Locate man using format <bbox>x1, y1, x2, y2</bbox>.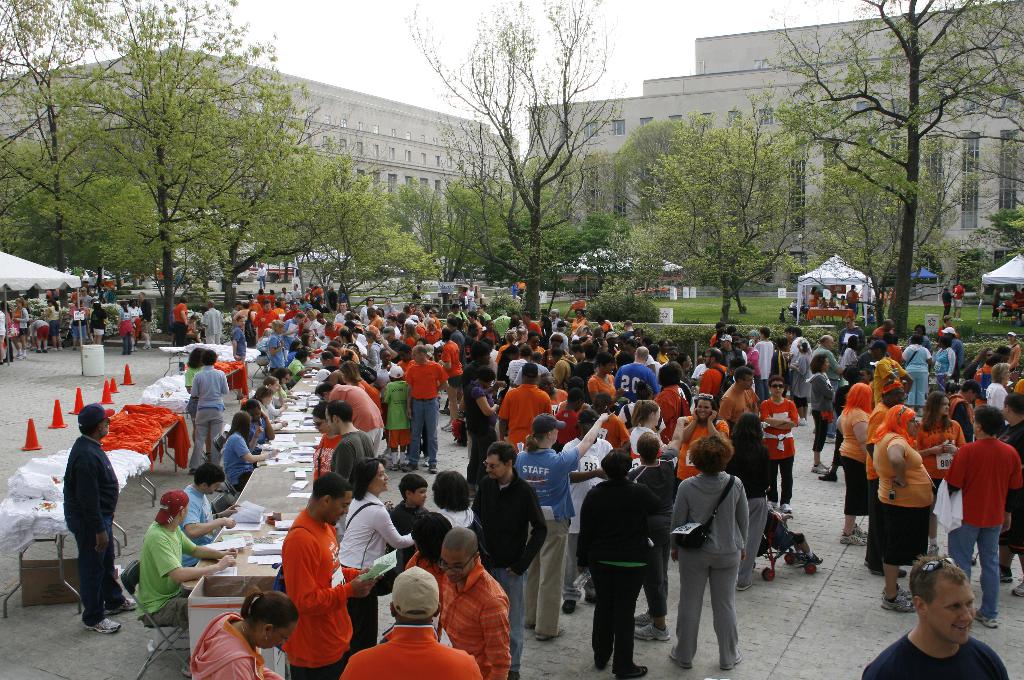
<bbox>859, 551, 1009, 679</bbox>.
